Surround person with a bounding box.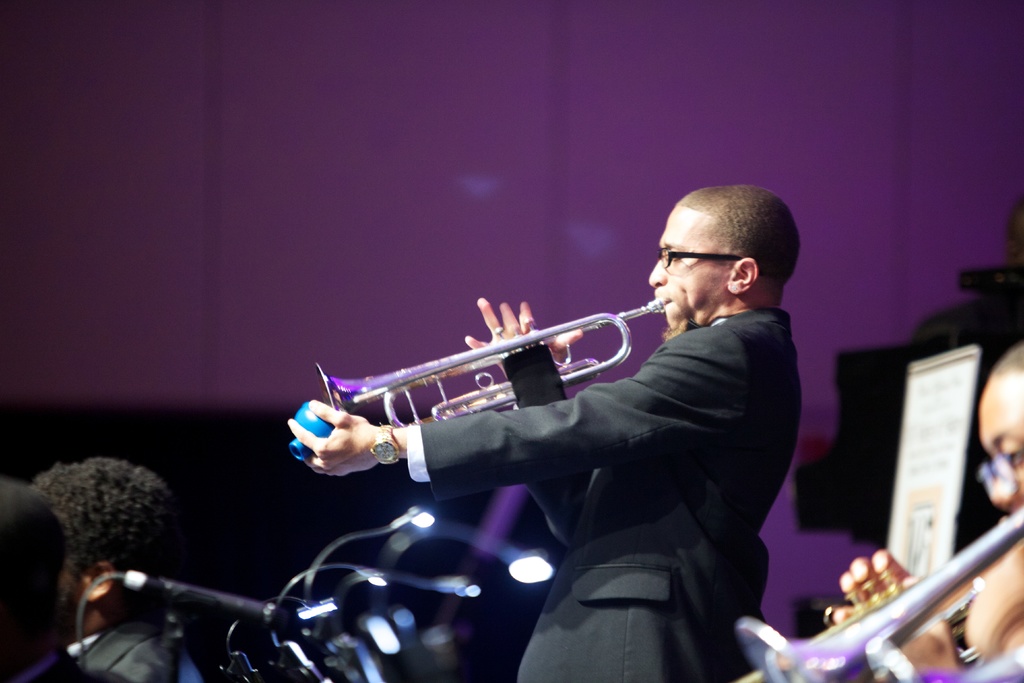
x1=28, y1=452, x2=190, y2=675.
